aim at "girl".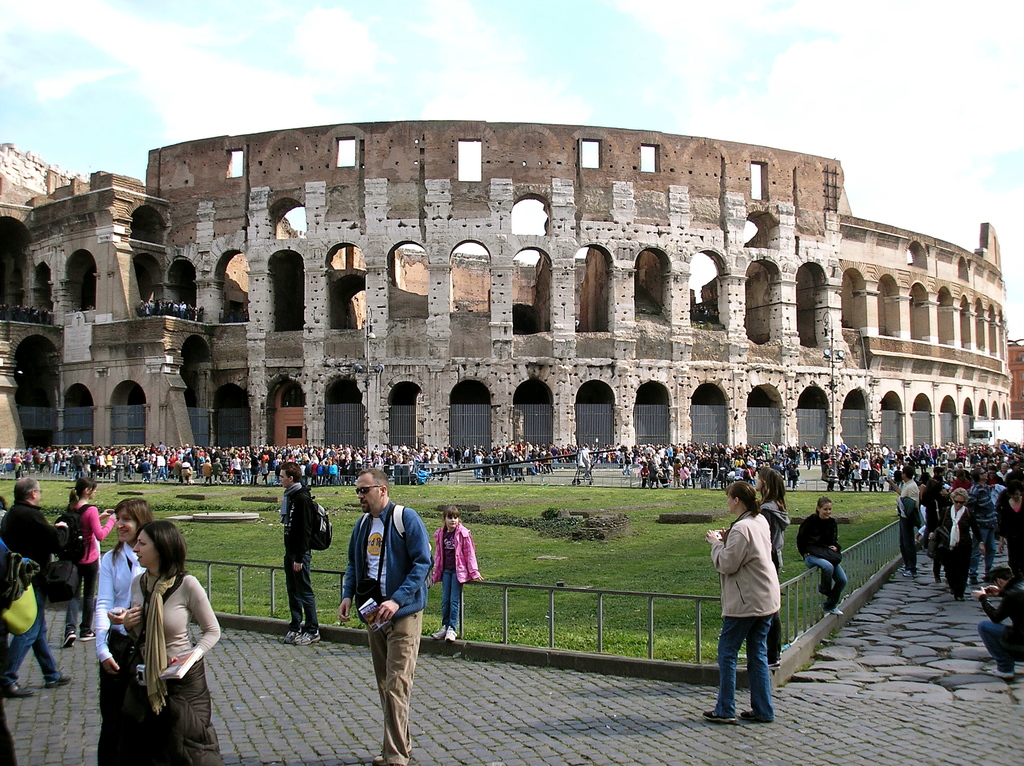
Aimed at [left=432, top=506, right=484, bottom=644].
